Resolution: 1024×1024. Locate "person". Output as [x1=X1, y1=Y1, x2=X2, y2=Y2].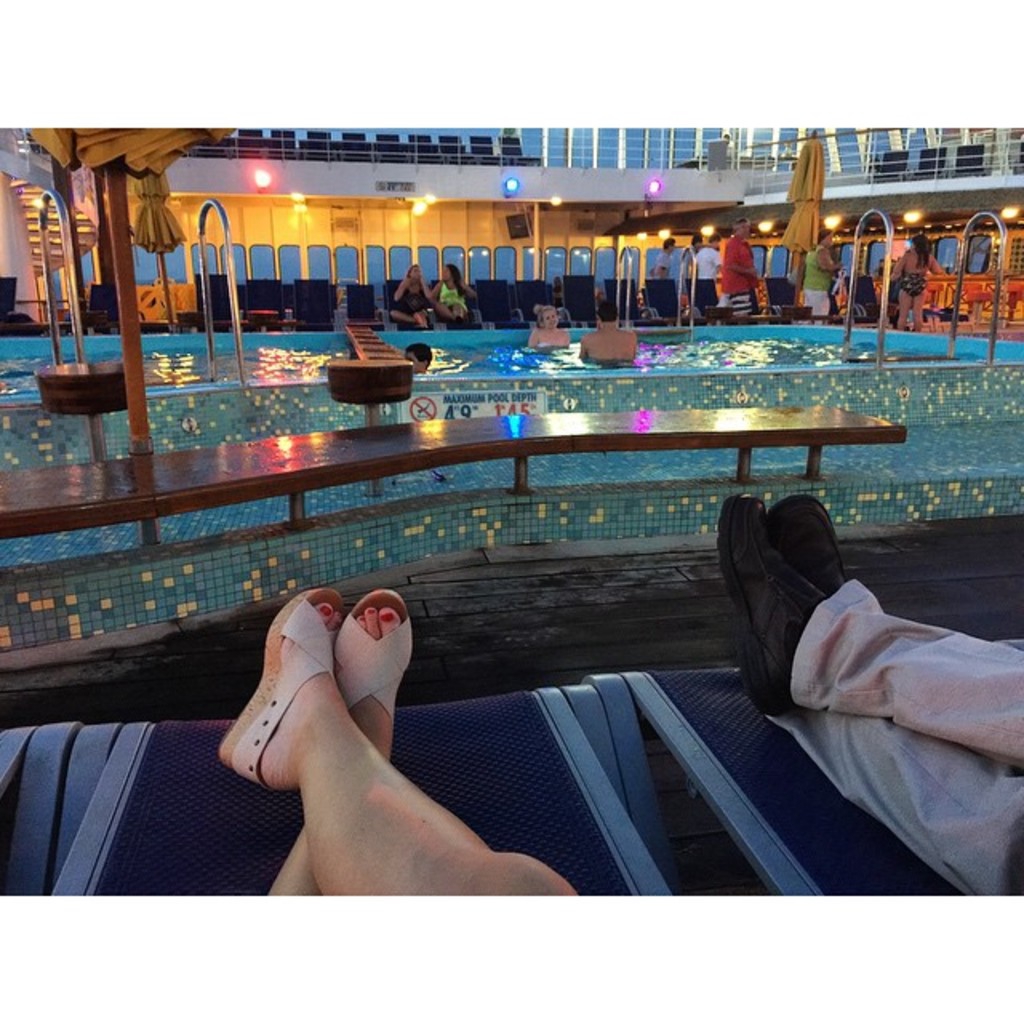
[x1=218, y1=589, x2=574, y2=896].
